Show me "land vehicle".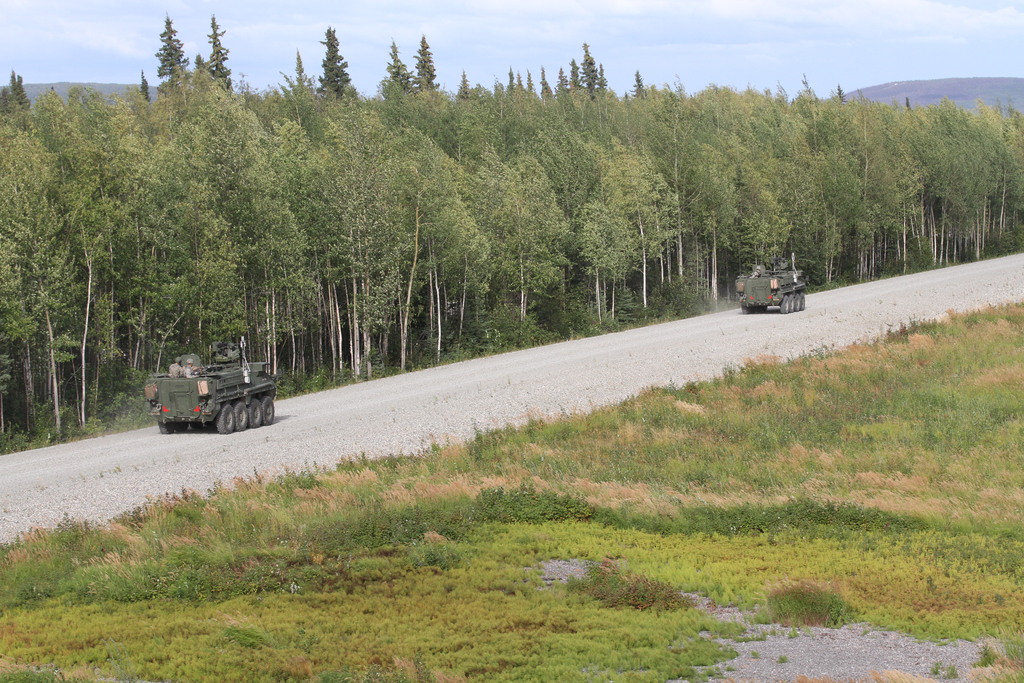
"land vehicle" is here: bbox=(143, 336, 278, 432).
